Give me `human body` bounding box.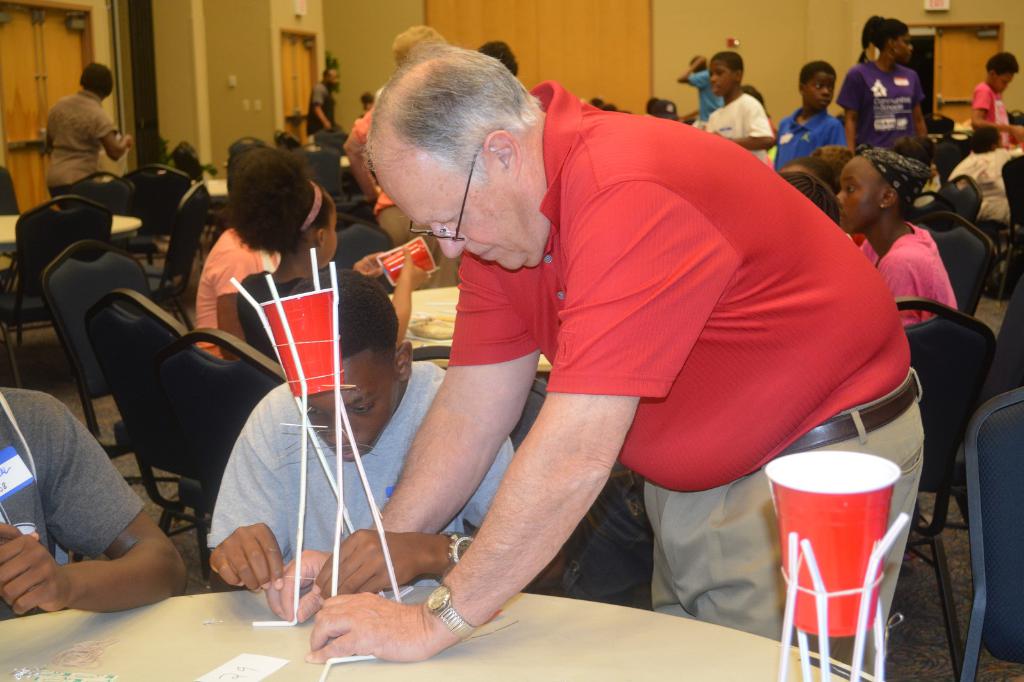
[973, 54, 1023, 151].
